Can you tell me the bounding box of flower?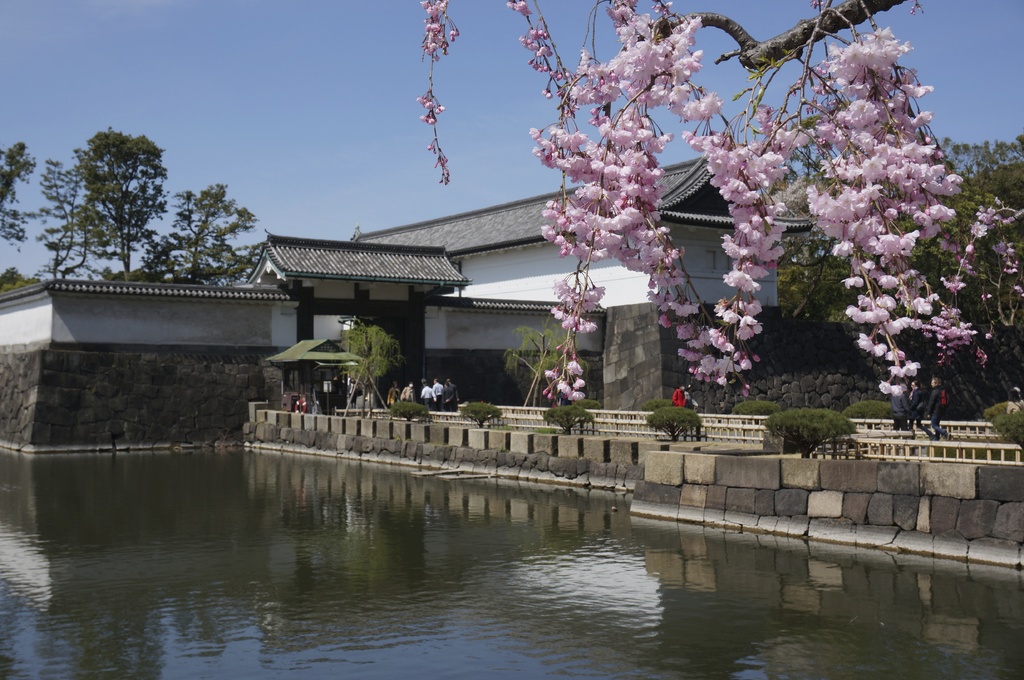
<bbox>586, 211, 612, 235</bbox>.
